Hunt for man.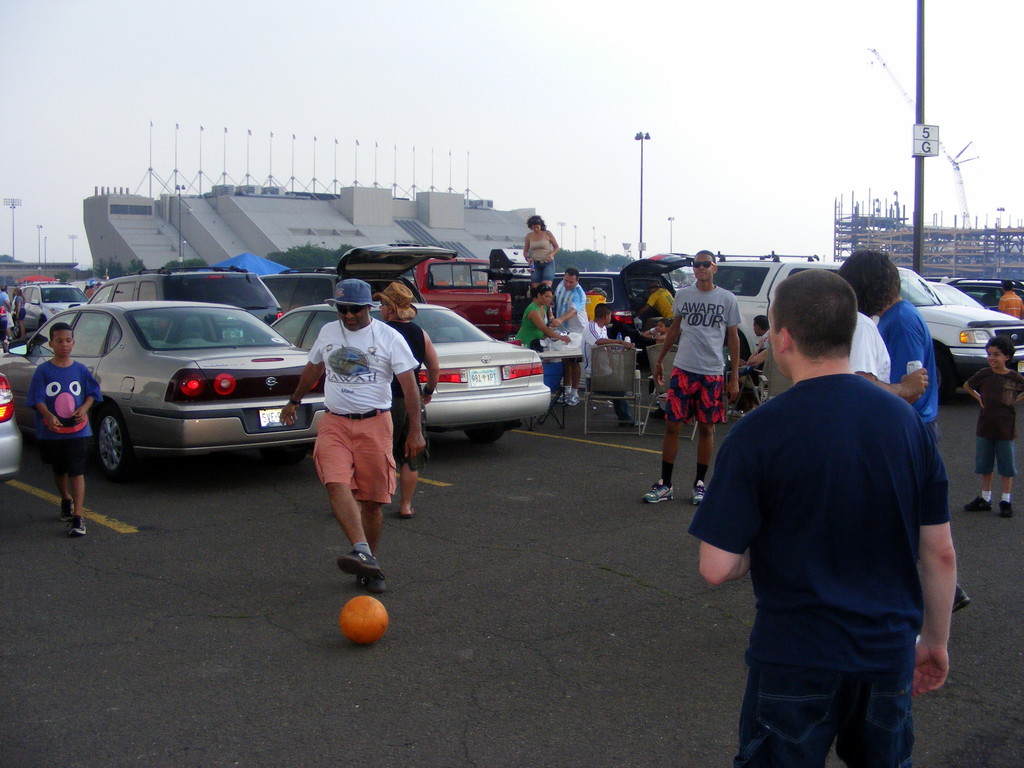
Hunted down at {"x1": 727, "y1": 310, "x2": 779, "y2": 418}.
